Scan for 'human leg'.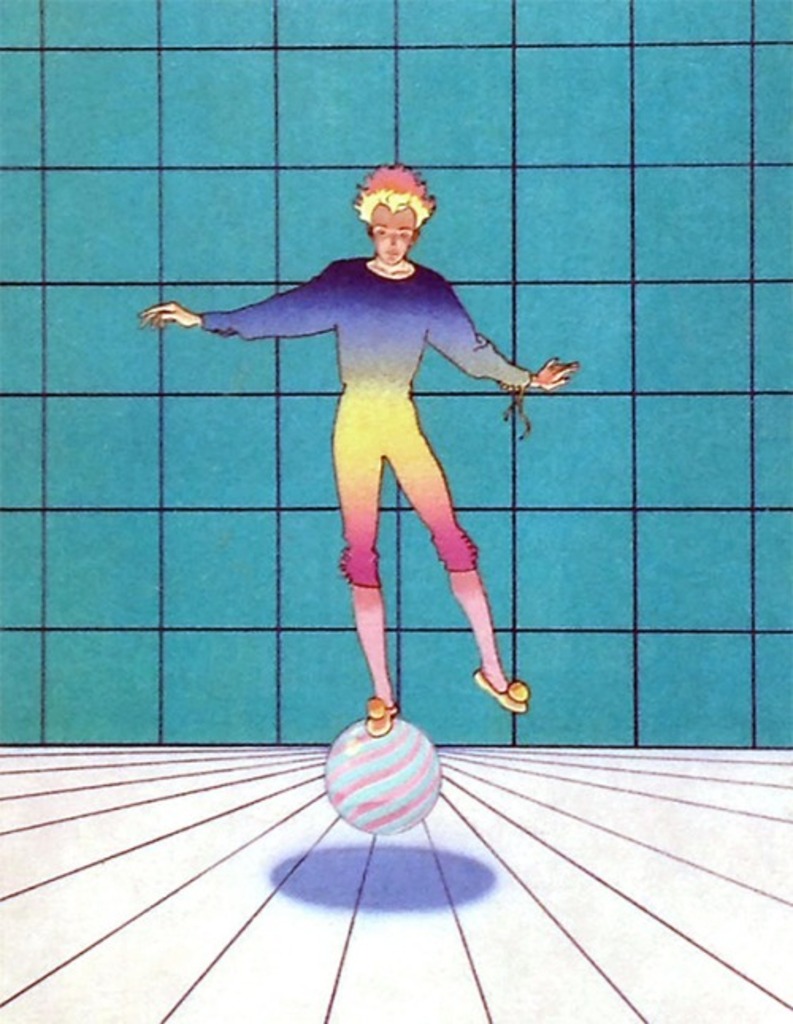
Scan result: region(320, 401, 400, 736).
